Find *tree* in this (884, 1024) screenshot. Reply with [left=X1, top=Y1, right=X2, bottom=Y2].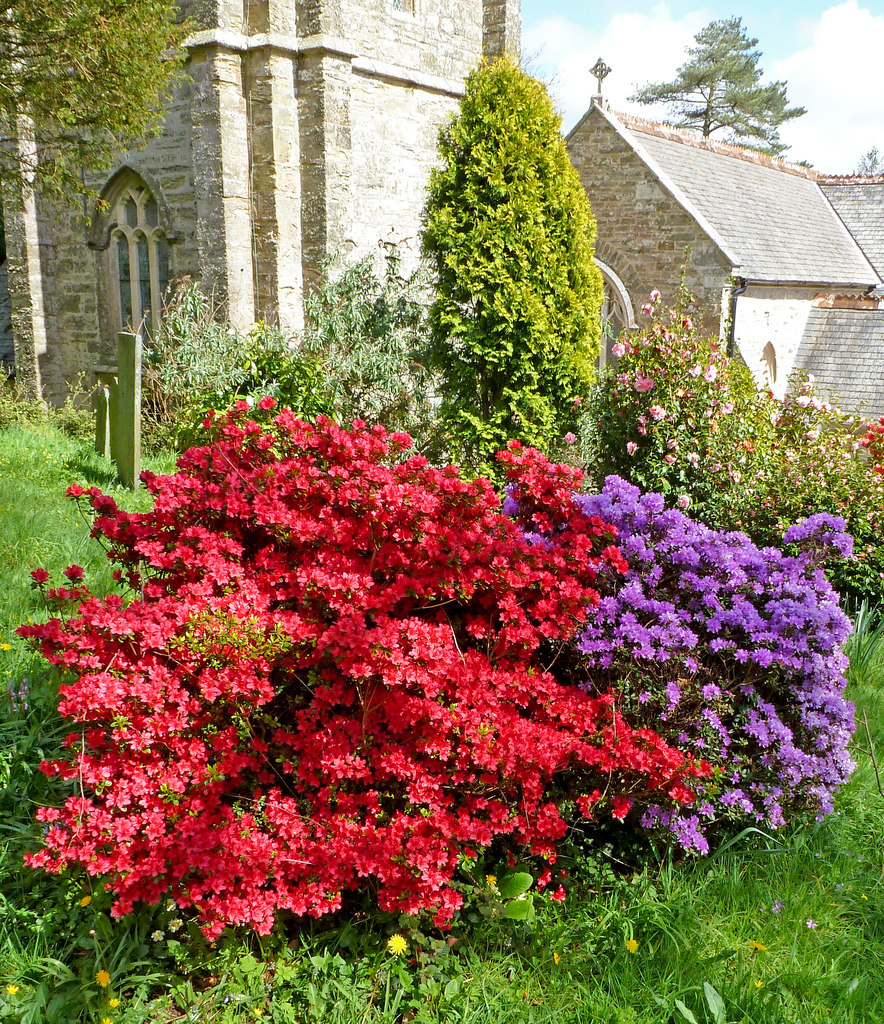
[left=0, top=0, right=208, bottom=385].
